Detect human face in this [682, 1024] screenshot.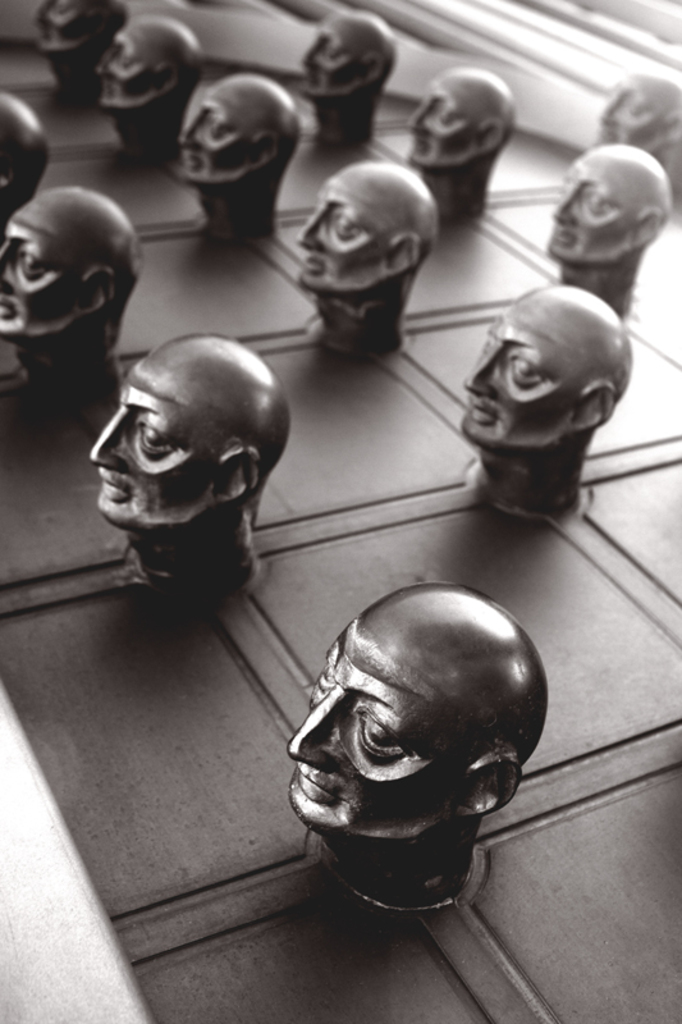
Detection: box(404, 83, 473, 168).
